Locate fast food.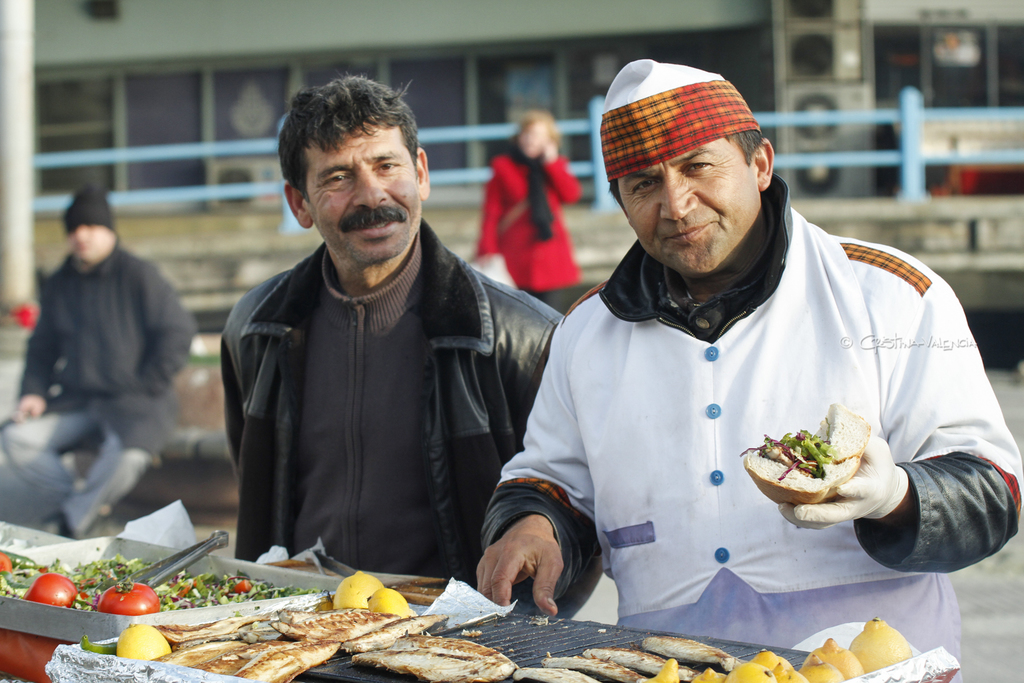
Bounding box: 800, 654, 837, 682.
